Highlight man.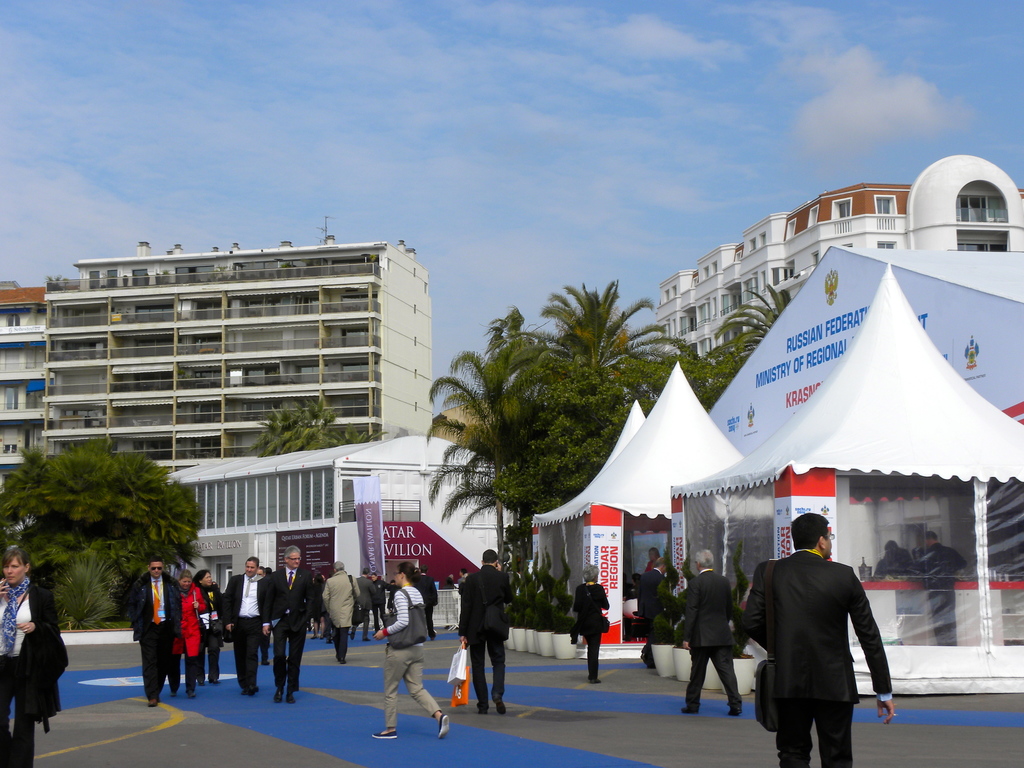
Highlighted region: <box>131,559,185,709</box>.
